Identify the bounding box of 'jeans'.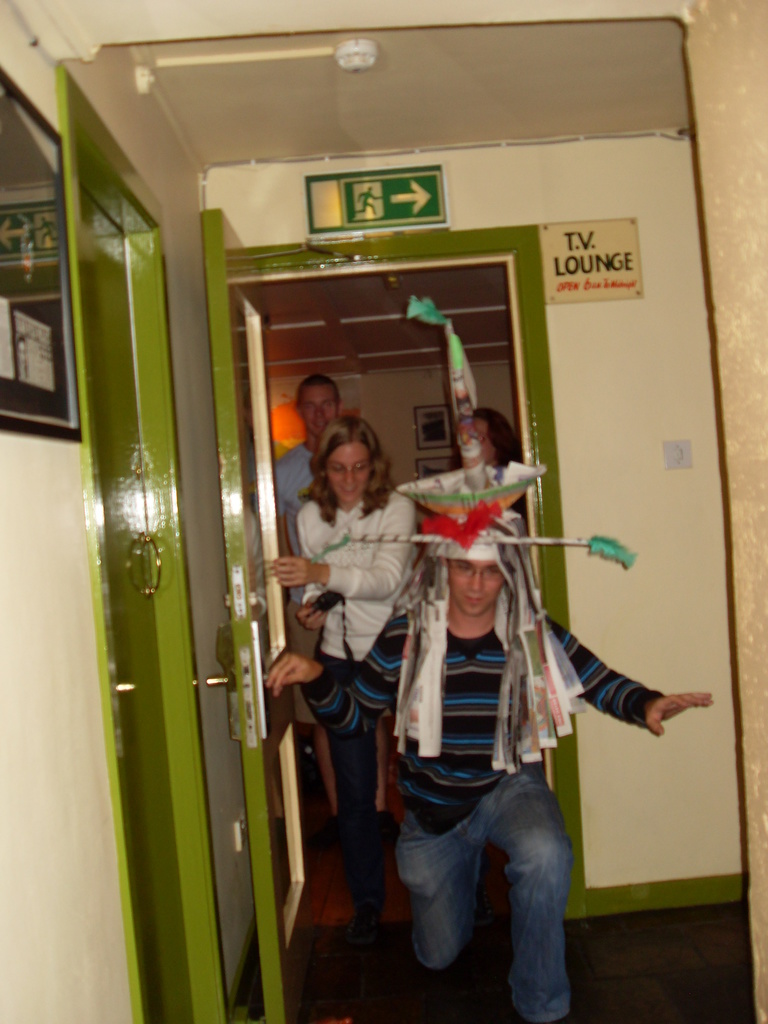
359:713:622:1020.
